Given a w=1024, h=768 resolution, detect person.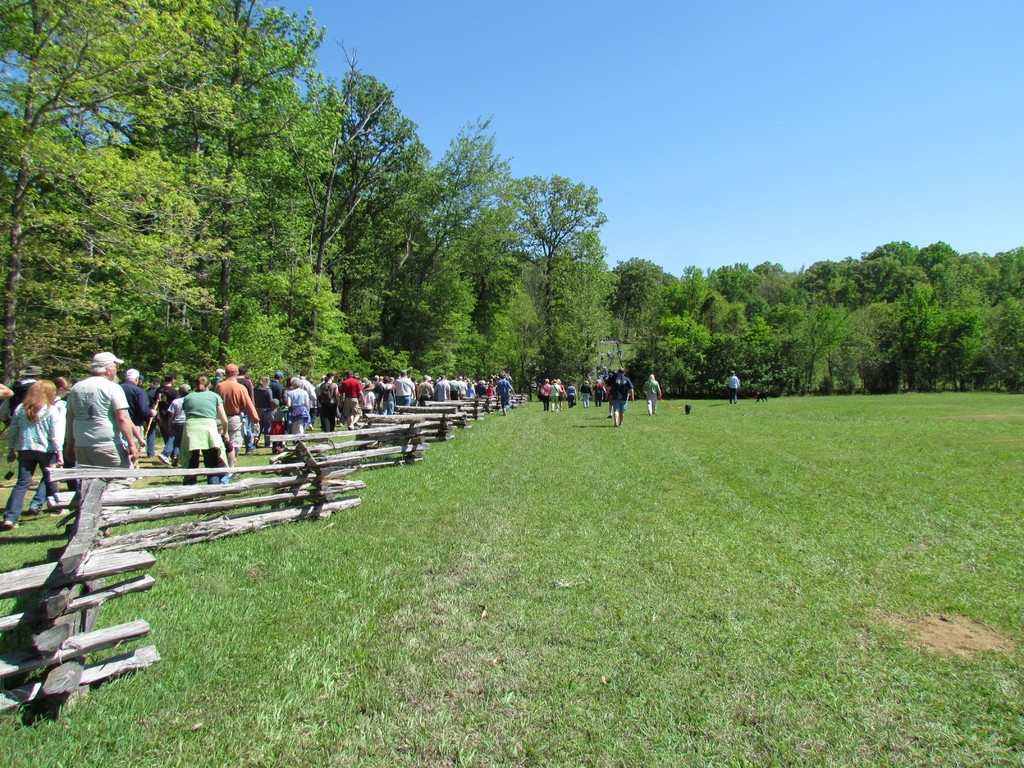
left=607, top=367, right=636, bottom=420.
